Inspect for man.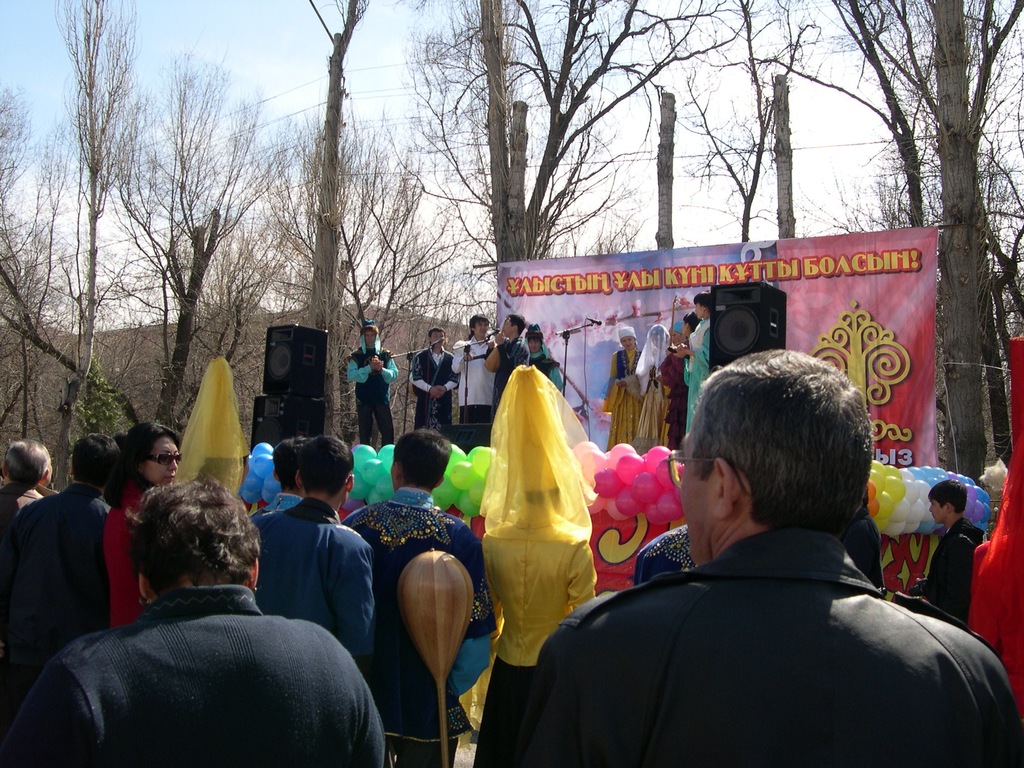
Inspection: Rect(0, 436, 65, 517).
